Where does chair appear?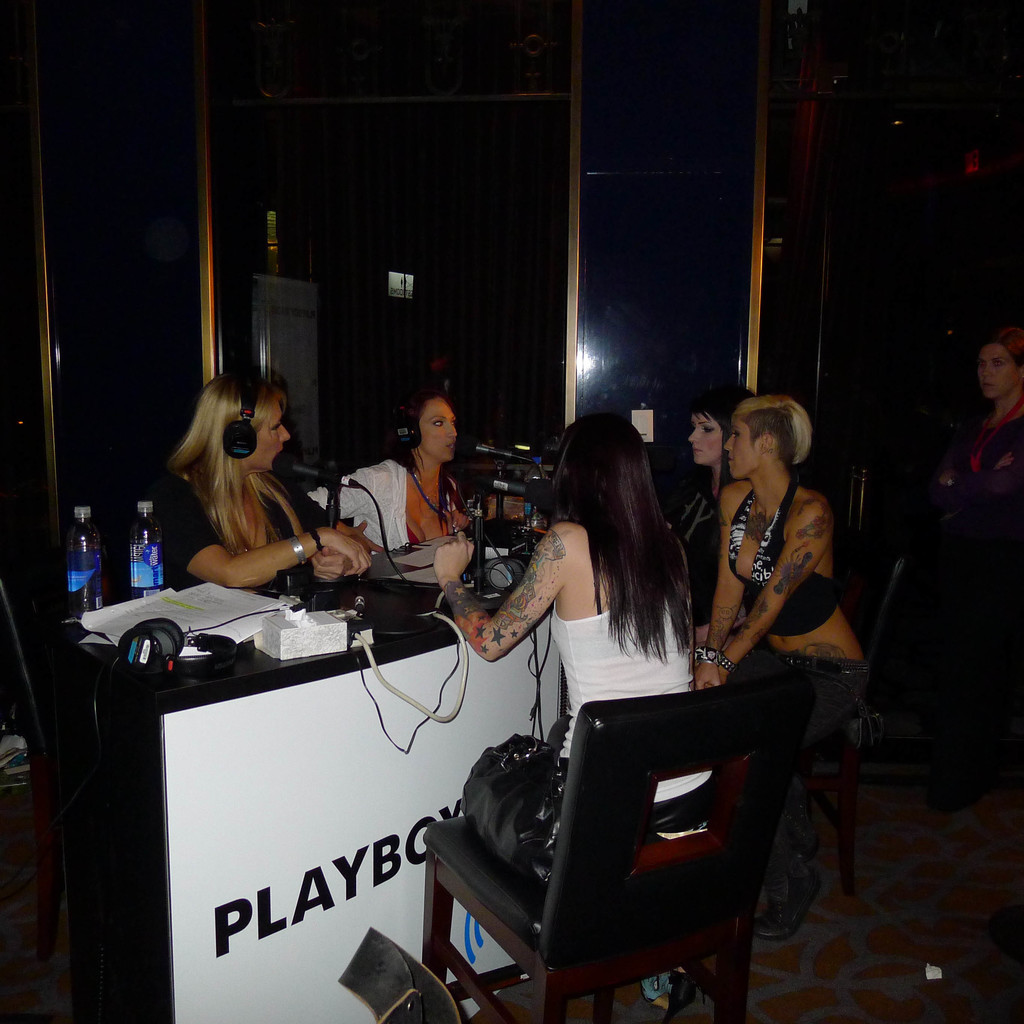
Appears at <box>420,671,809,1023</box>.
